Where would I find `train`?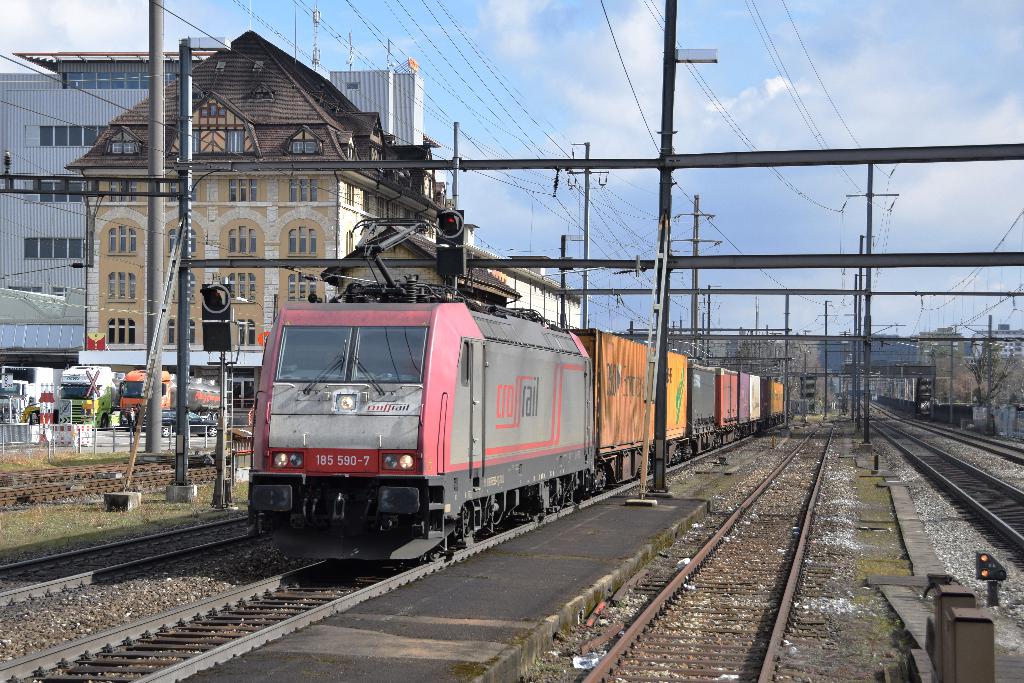
At [left=249, top=215, right=785, bottom=561].
